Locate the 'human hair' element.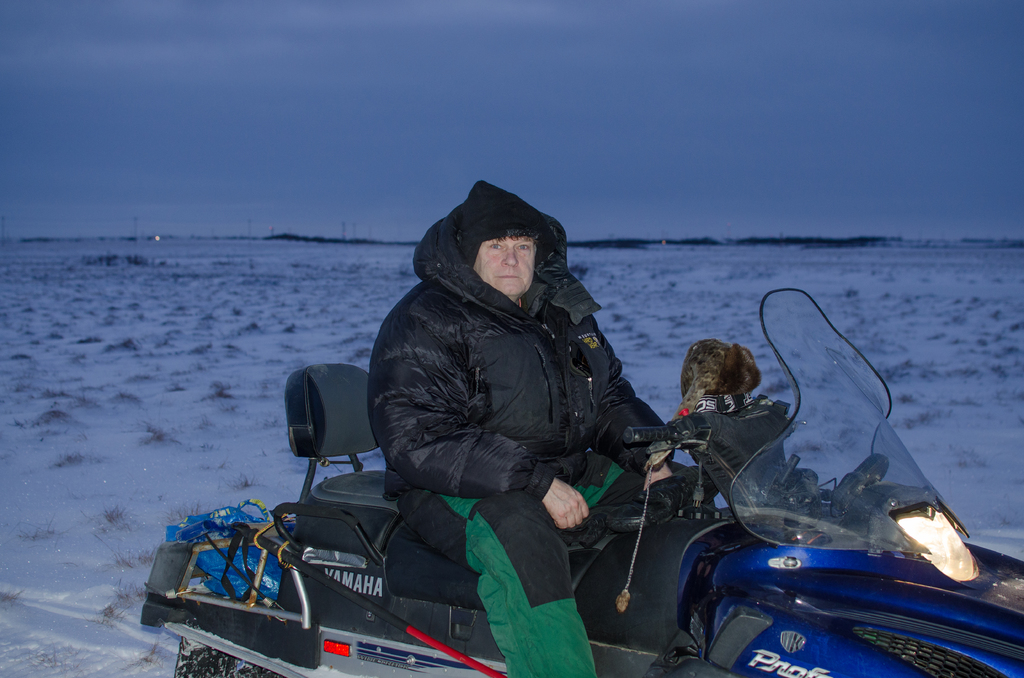
Element bbox: [487,226,541,241].
